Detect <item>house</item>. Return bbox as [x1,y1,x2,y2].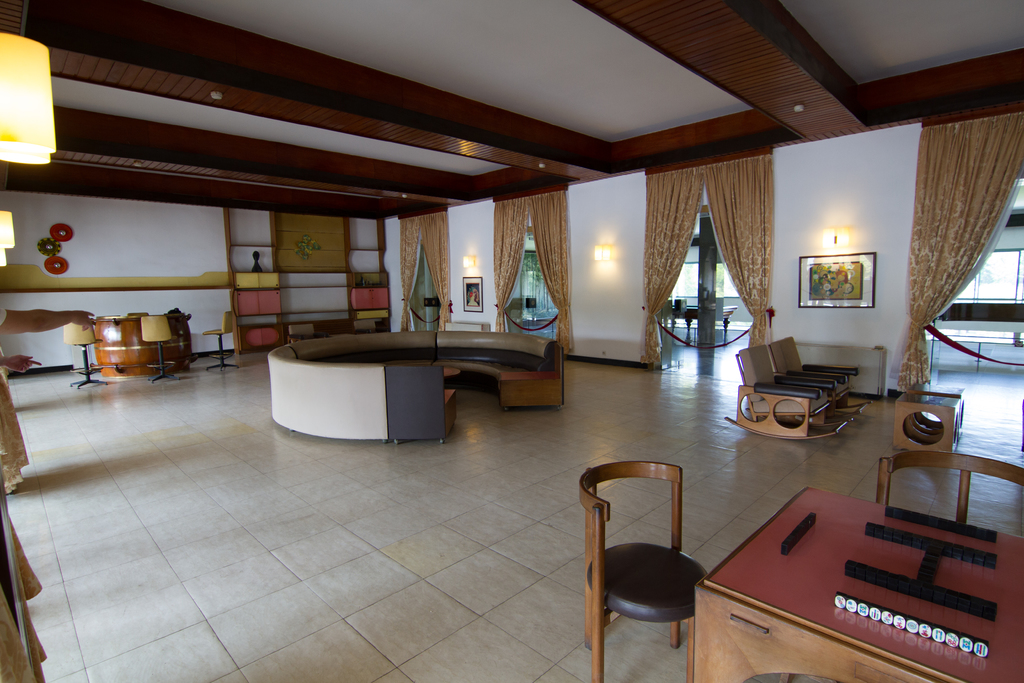
[0,7,1018,577].
